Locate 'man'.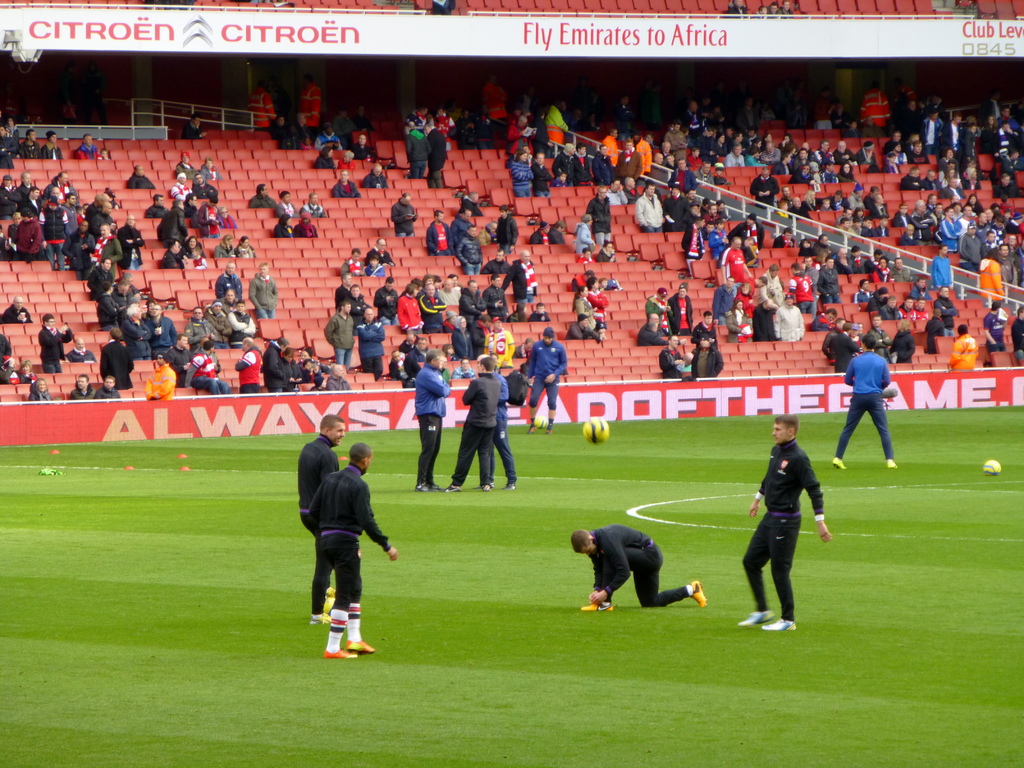
Bounding box: rect(4, 291, 36, 323).
